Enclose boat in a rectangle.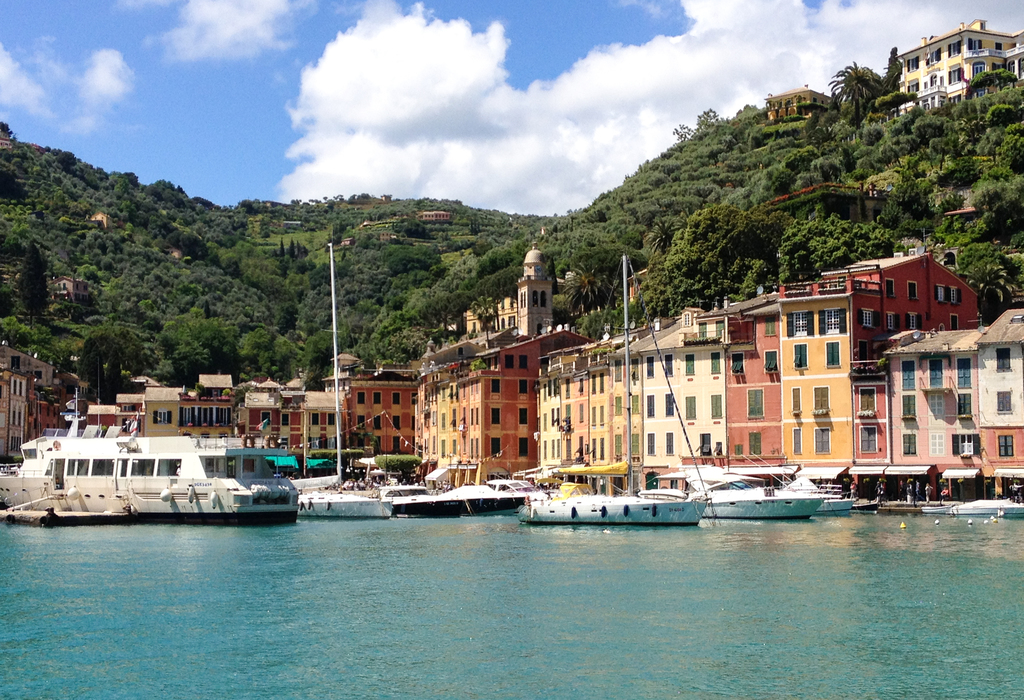
select_region(520, 253, 710, 524).
